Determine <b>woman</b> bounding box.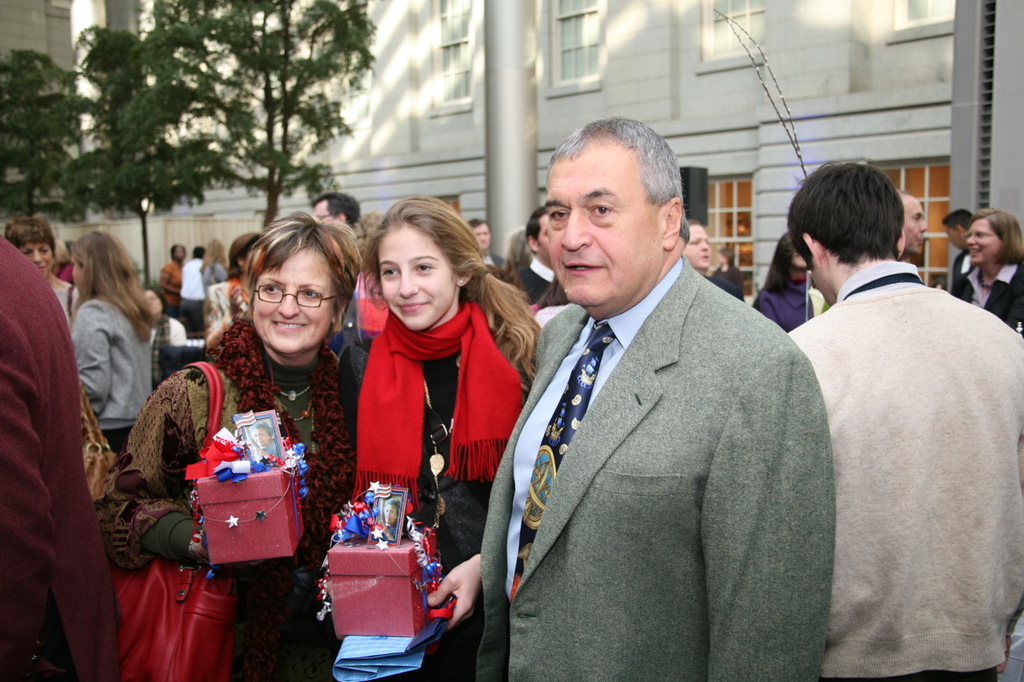
Determined: [left=674, top=219, right=741, bottom=304].
